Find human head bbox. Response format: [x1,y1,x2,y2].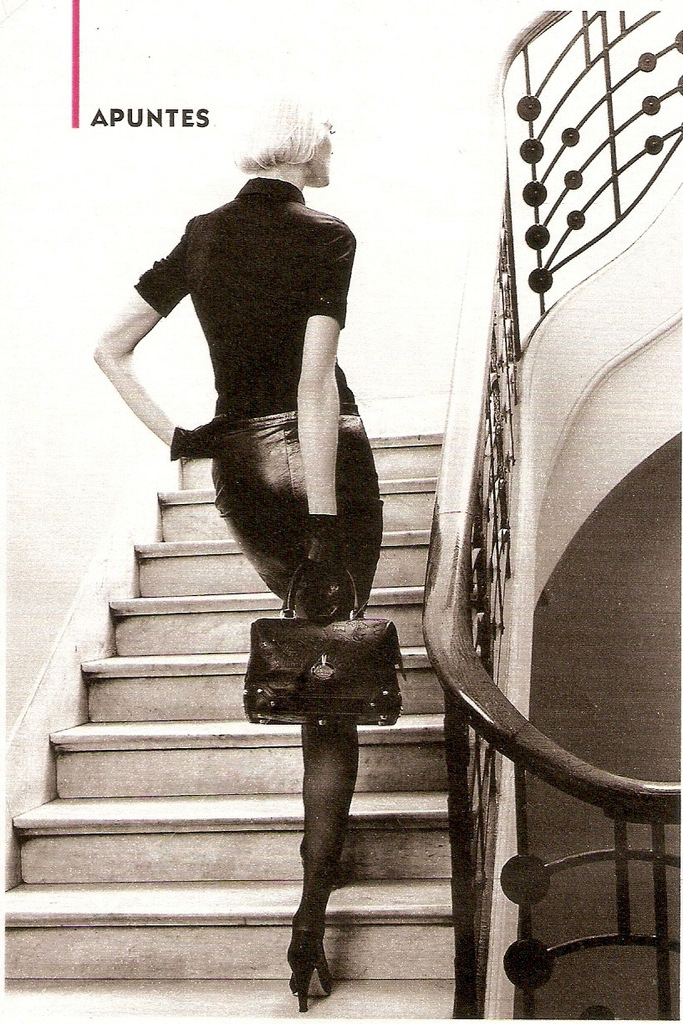
[237,118,354,189].
